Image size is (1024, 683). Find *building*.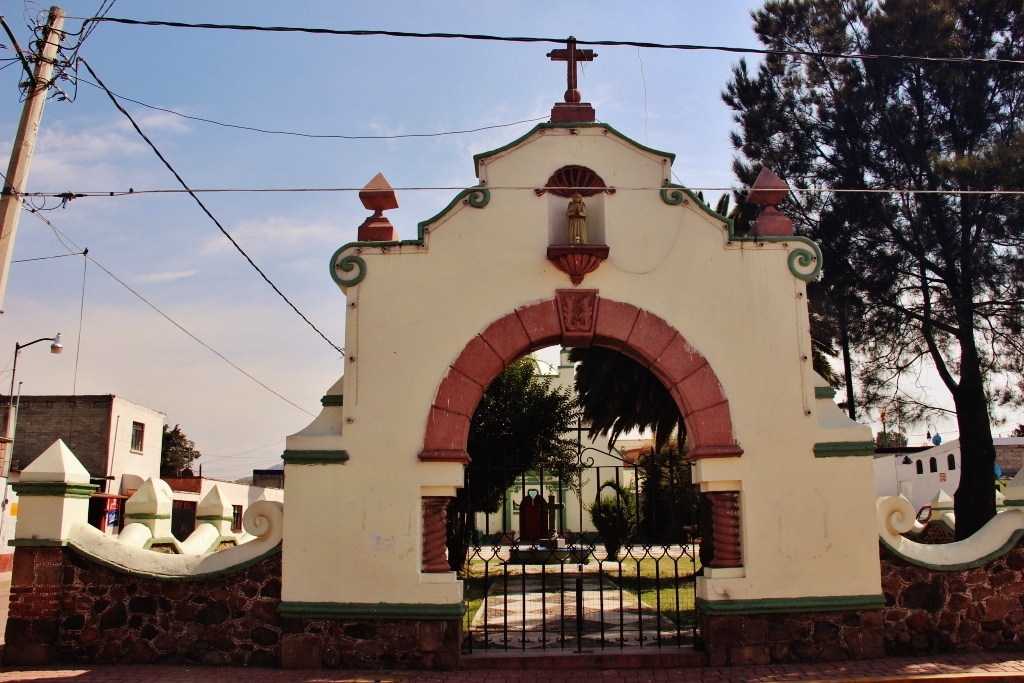
[x1=473, y1=341, x2=631, y2=547].
